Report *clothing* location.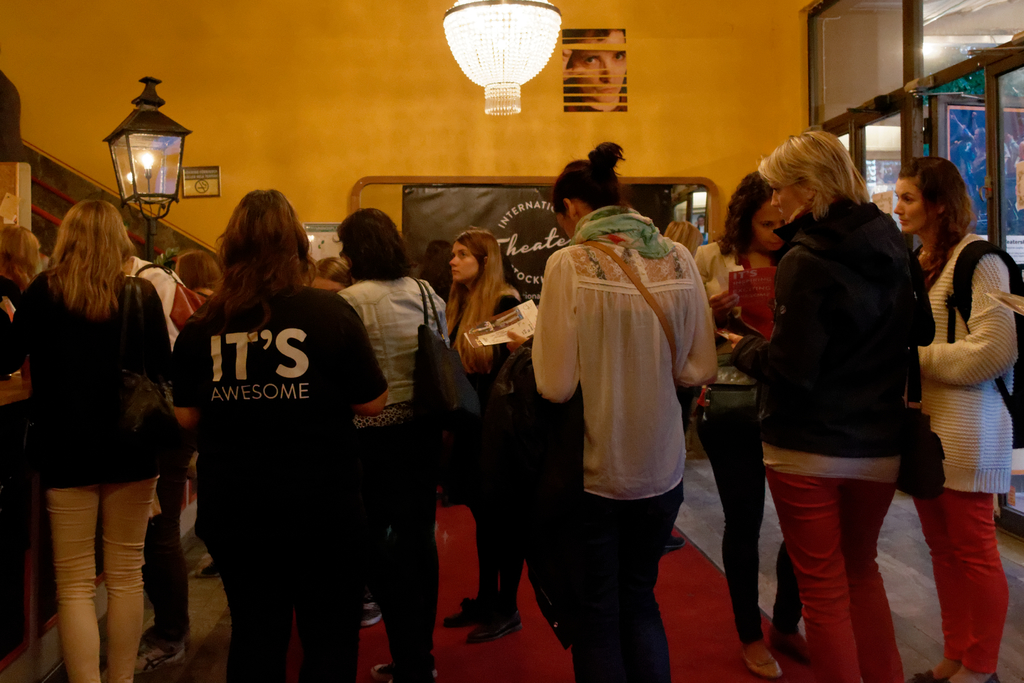
Report: (left=748, top=185, right=932, bottom=682).
